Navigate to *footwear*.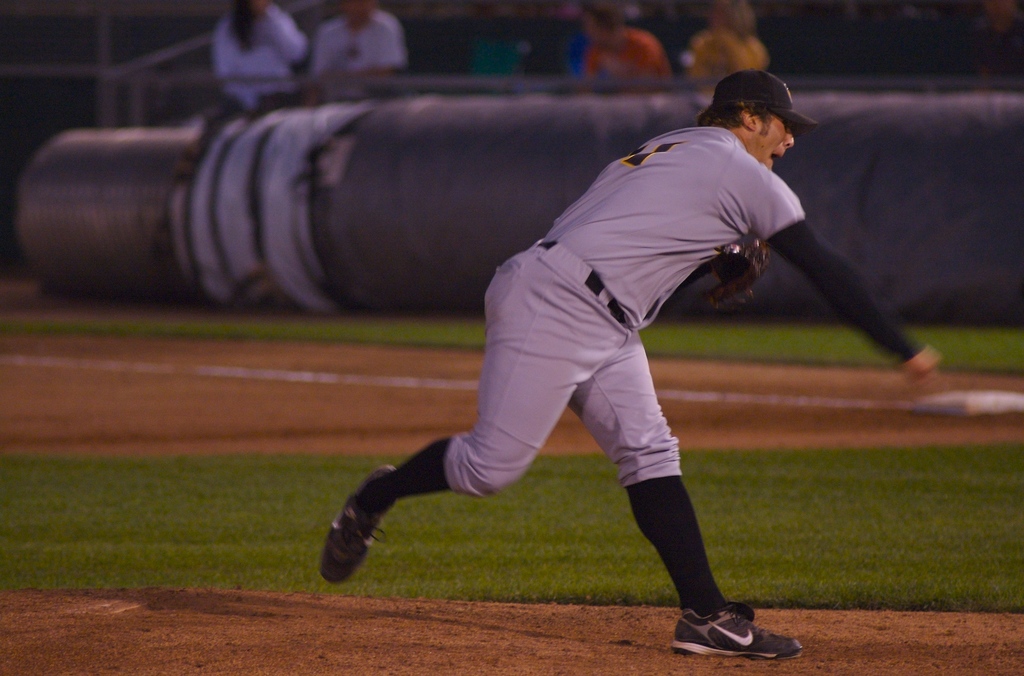
Navigation target: l=668, t=597, r=802, b=663.
